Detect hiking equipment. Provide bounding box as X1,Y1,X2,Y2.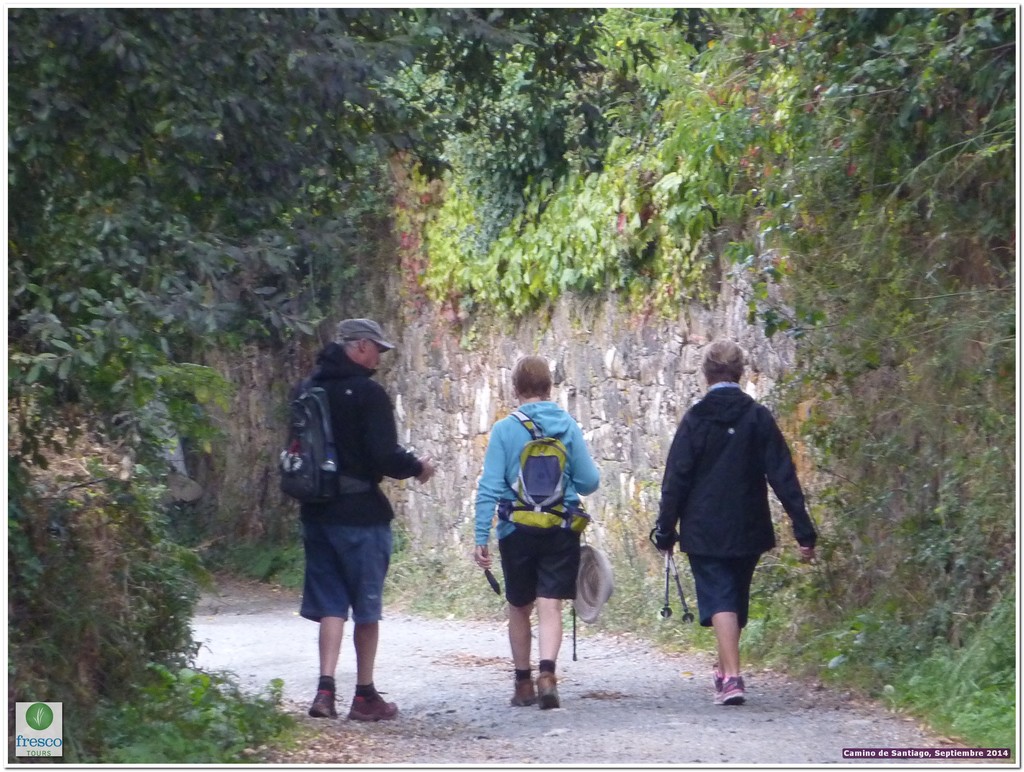
719,673,750,704.
